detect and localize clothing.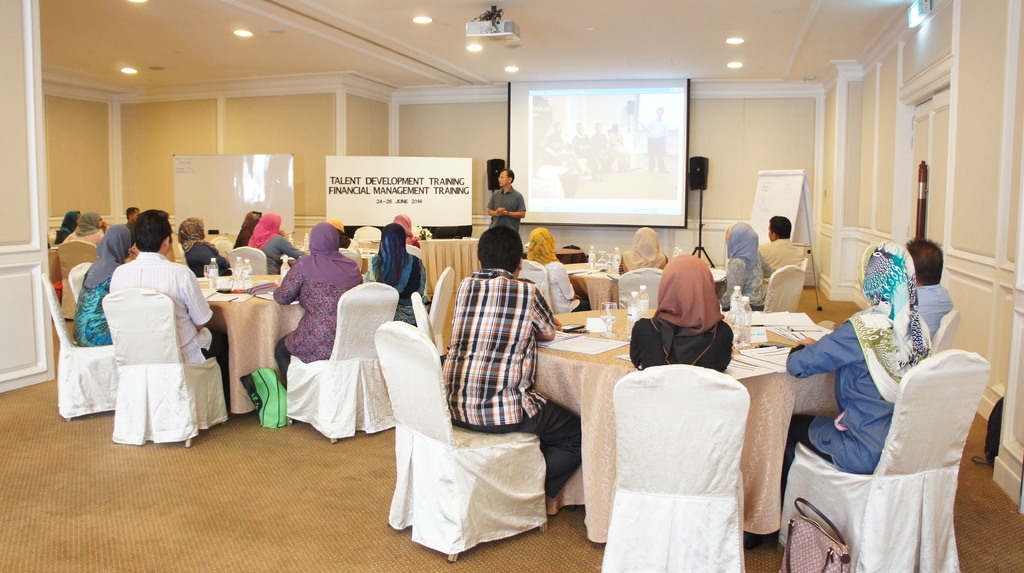
Localized at locate(763, 236, 806, 284).
